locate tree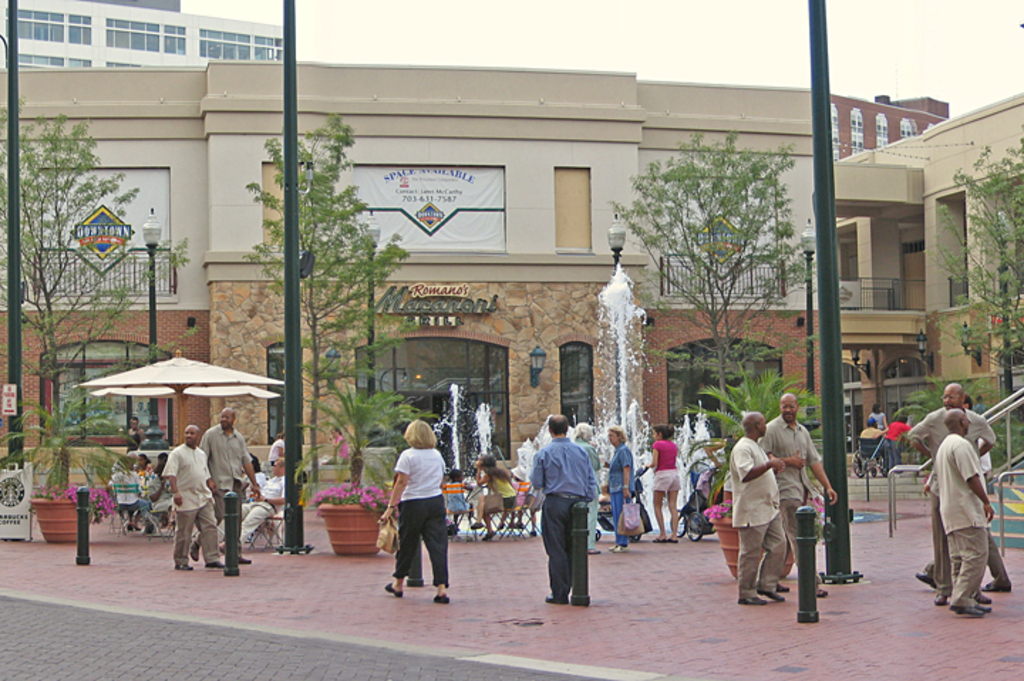
select_region(245, 121, 374, 488)
